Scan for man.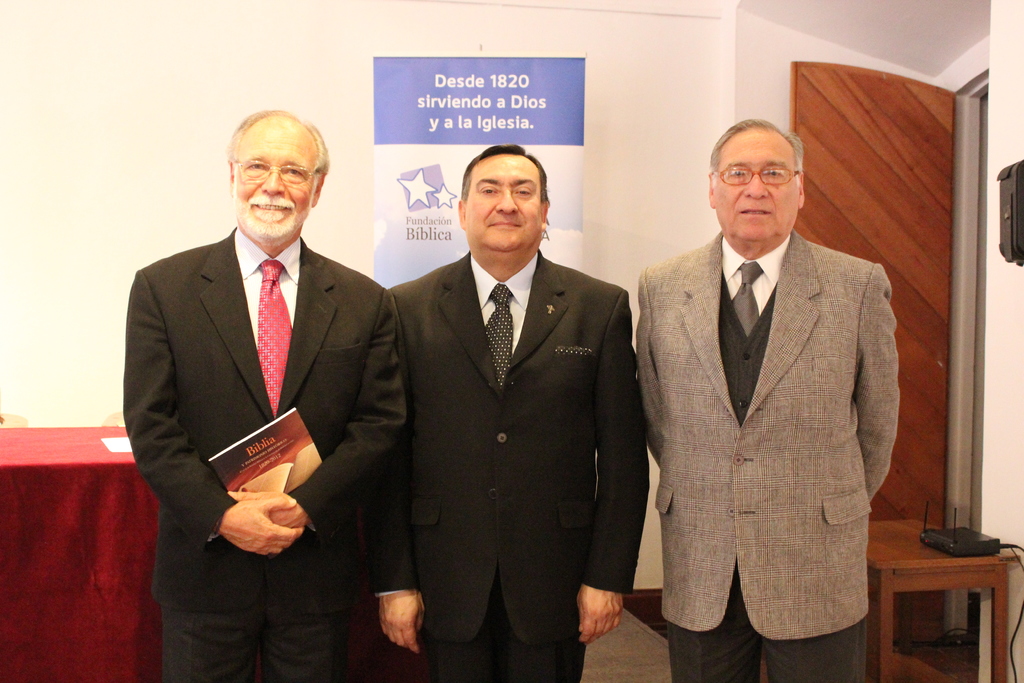
Scan result: 360:144:652:682.
